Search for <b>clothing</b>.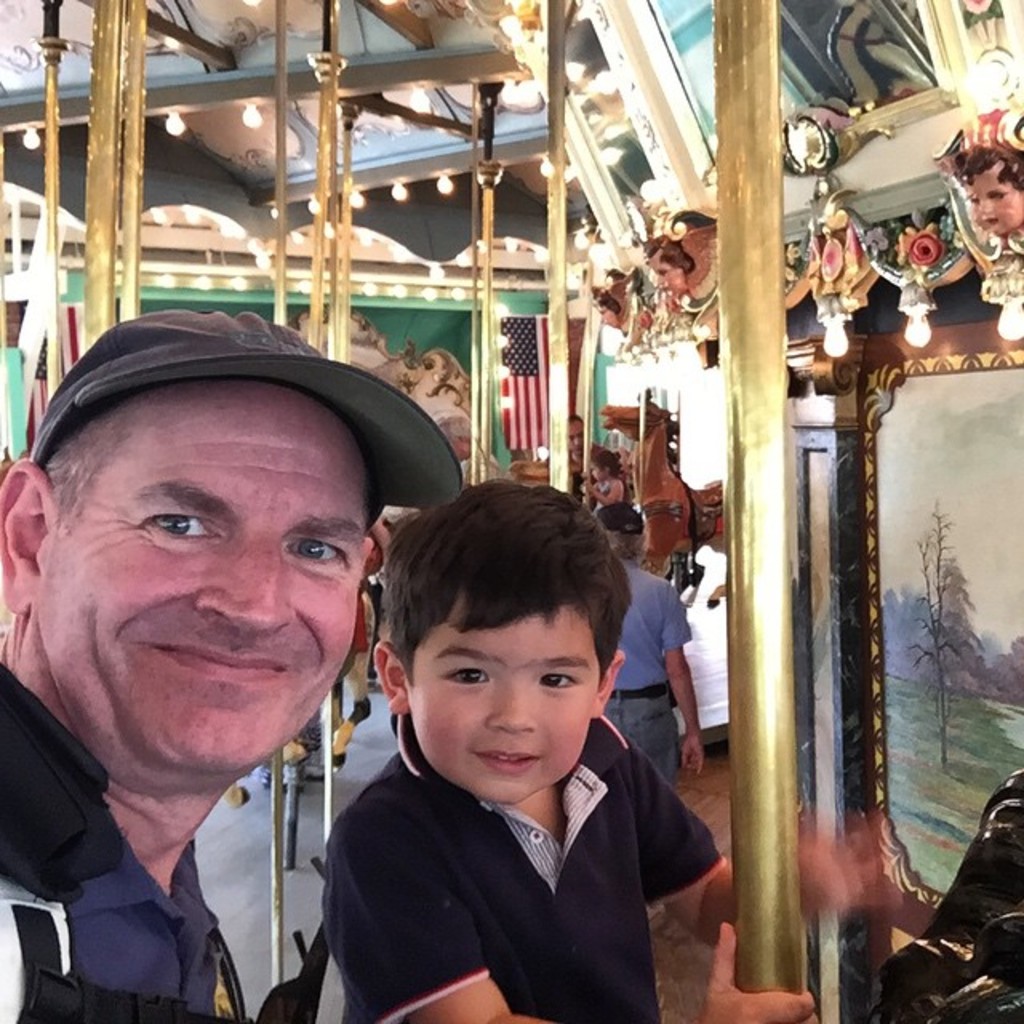
Found at 602/566/694/798.
